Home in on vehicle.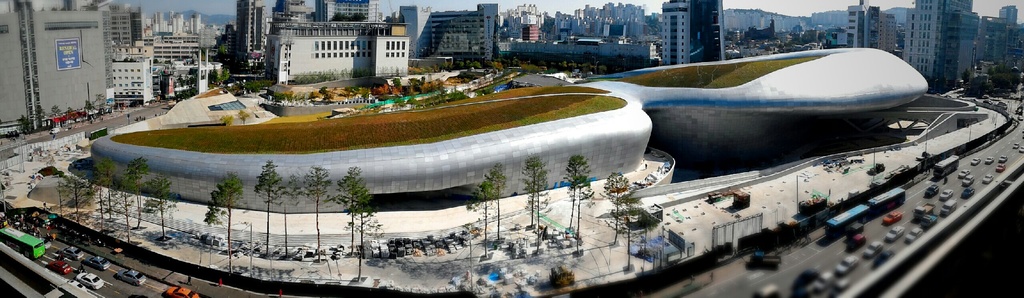
Homed in at [x1=981, y1=172, x2=995, y2=185].
